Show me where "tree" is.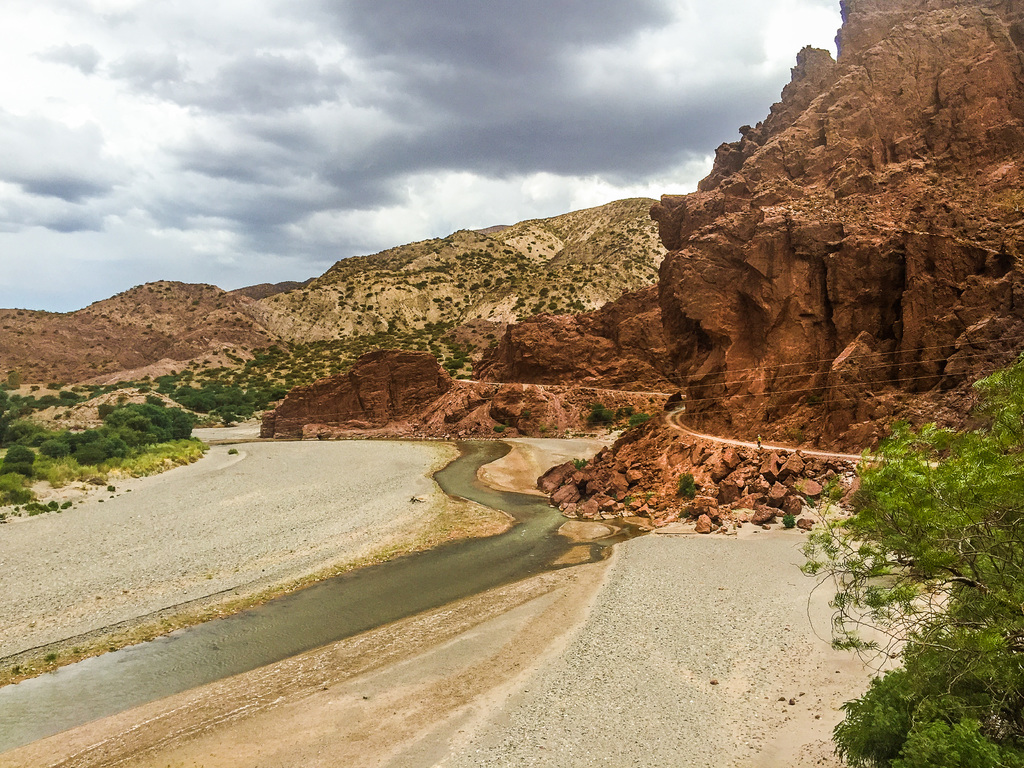
"tree" is at 790 351 1023 762.
